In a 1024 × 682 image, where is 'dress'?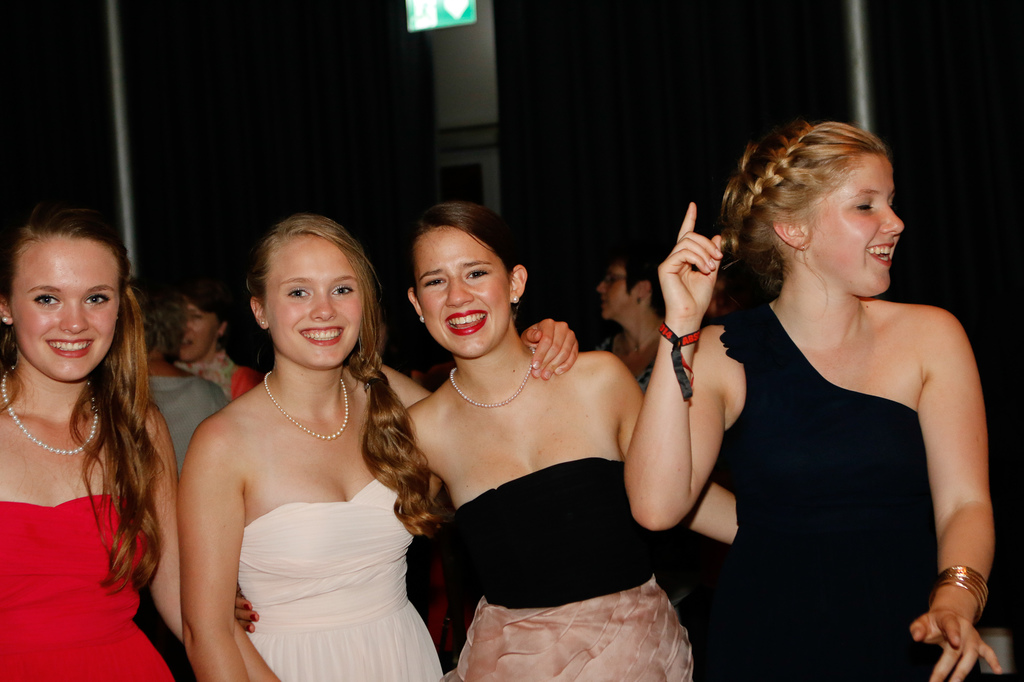
<bbox>698, 301, 980, 681</bbox>.
